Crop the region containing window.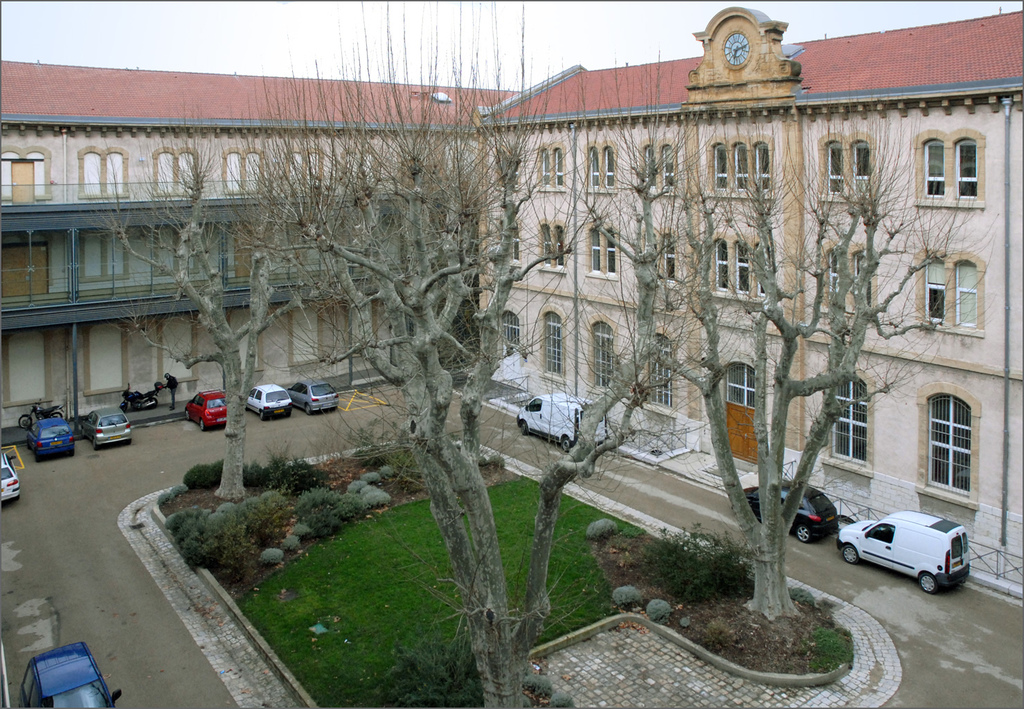
Crop region: 537/217/563/271.
